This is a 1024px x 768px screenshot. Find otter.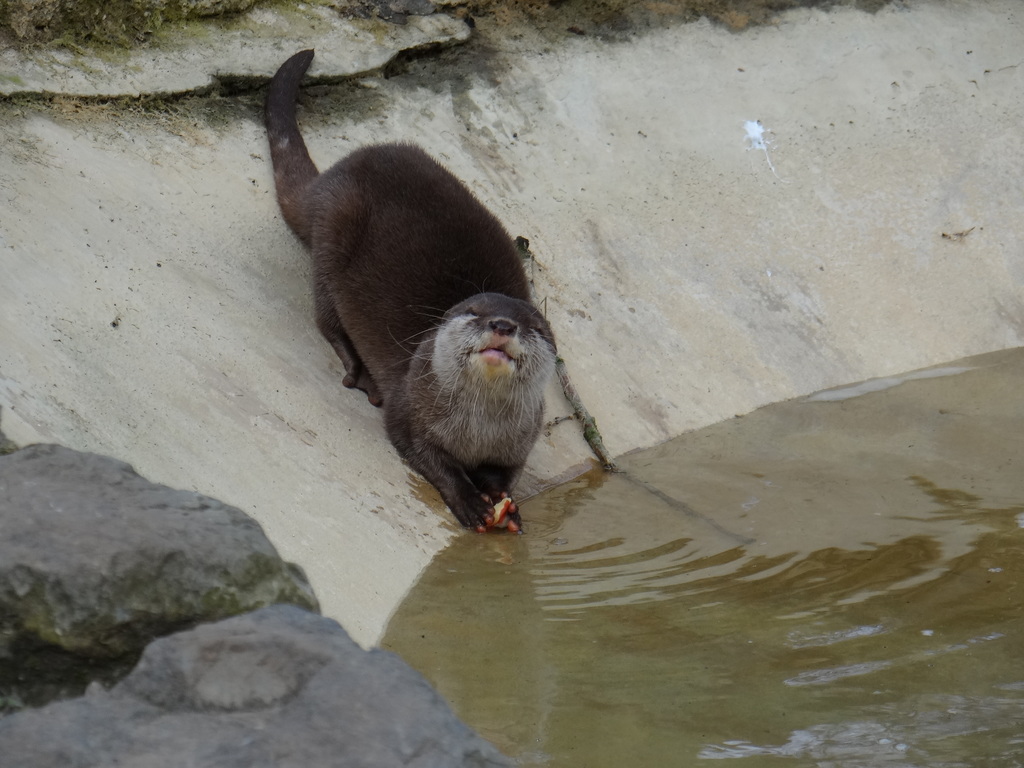
Bounding box: {"x1": 262, "y1": 47, "x2": 557, "y2": 528}.
